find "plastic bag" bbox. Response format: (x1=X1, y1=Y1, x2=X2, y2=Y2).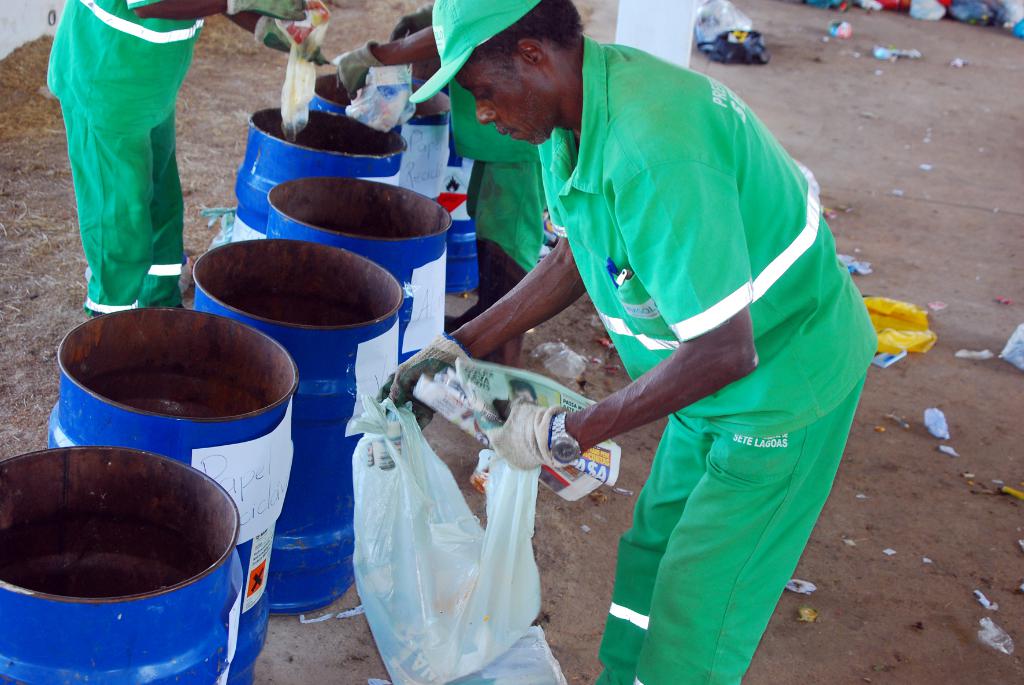
(x1=689, y1=0, x2=754, y2=46).
